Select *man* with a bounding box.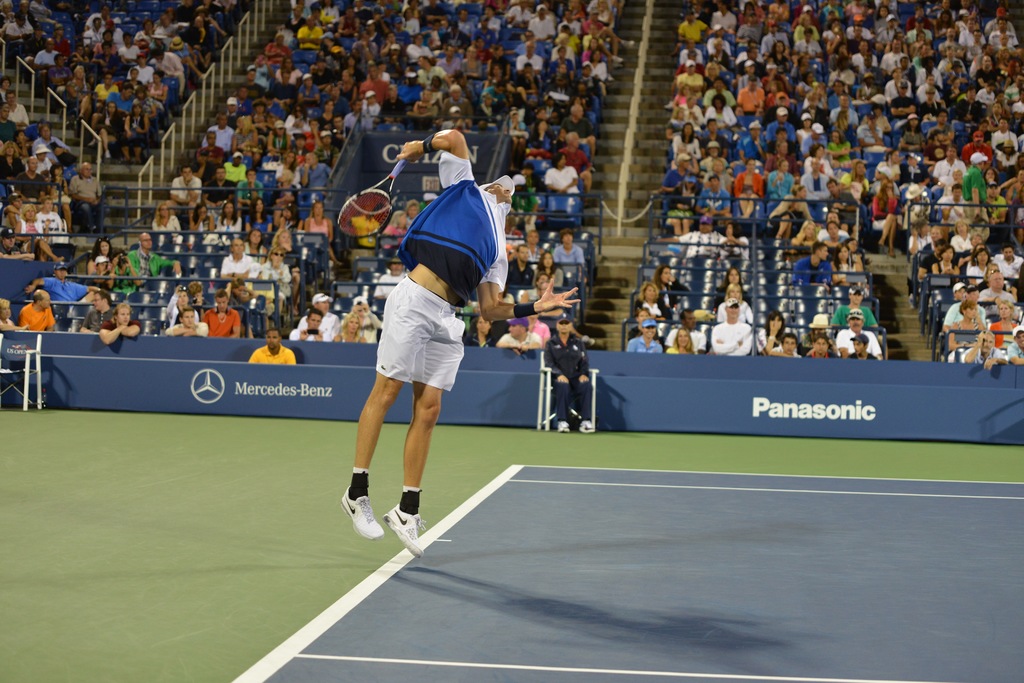
(829, 287, 882, 332).
